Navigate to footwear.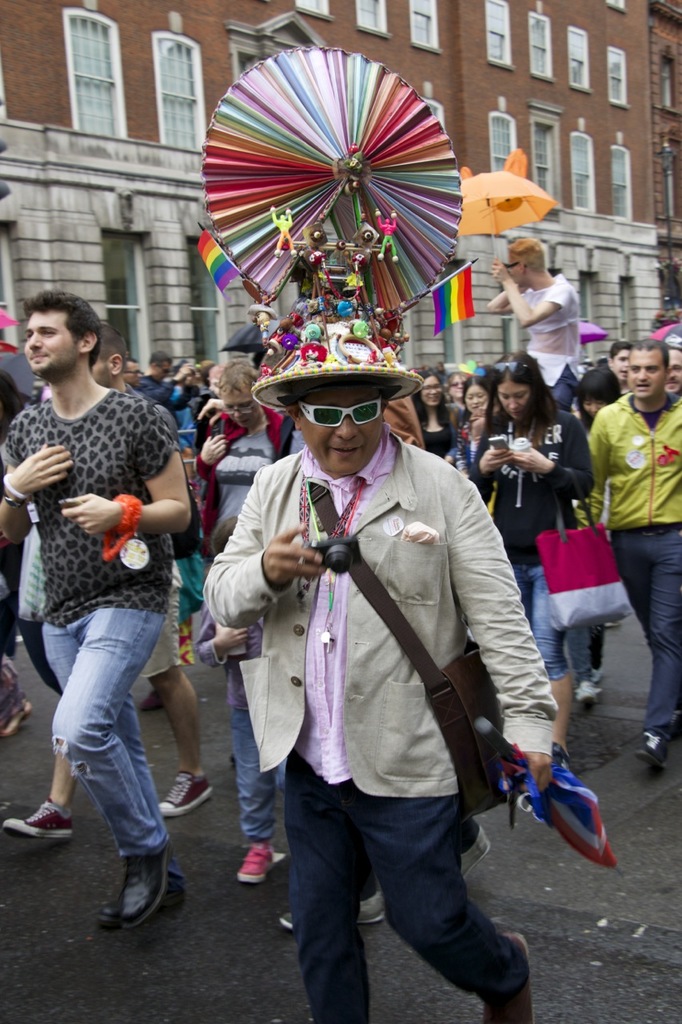
Navigation target: {"x1": 1, "y1": 702, "x2": 33, "y2": 738}.
